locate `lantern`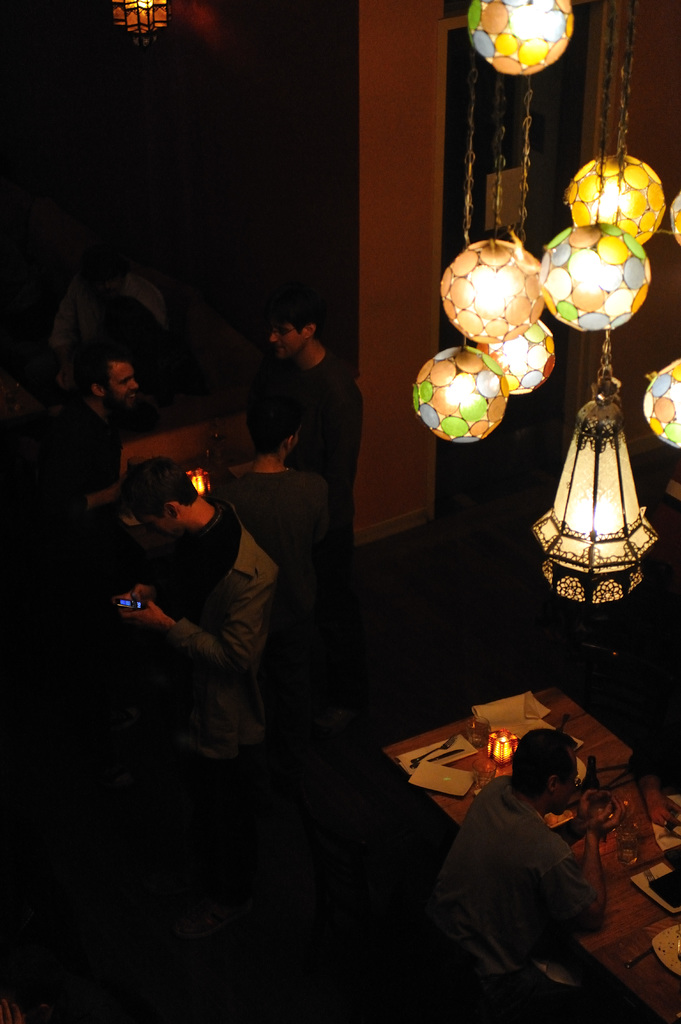
[644, 360, 680, 451]
